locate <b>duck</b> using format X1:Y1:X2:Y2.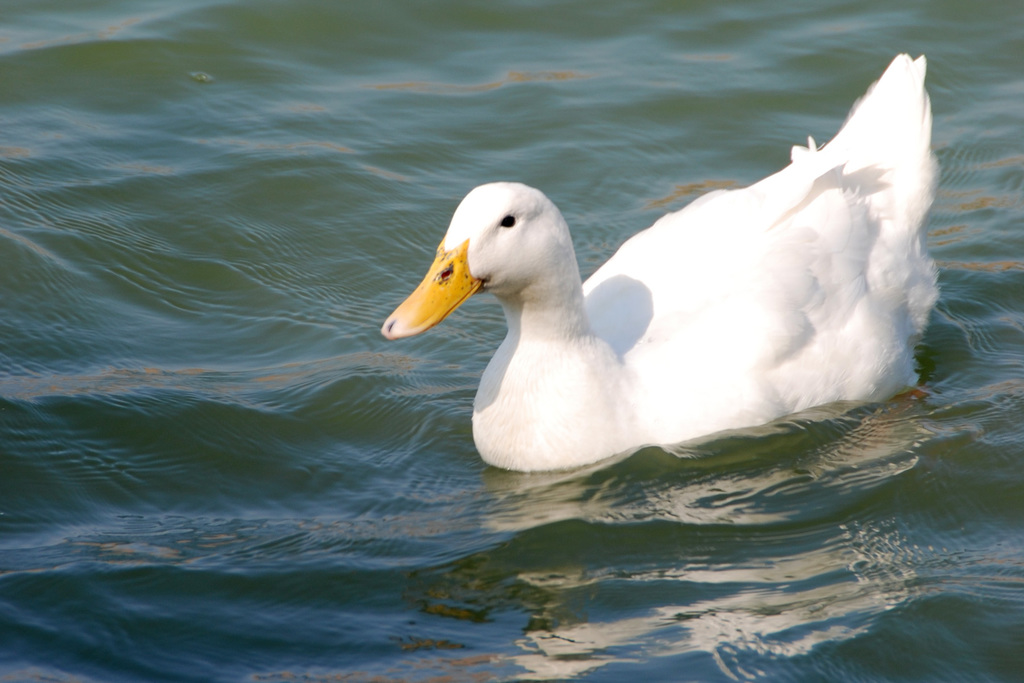
411:77:940:513.
